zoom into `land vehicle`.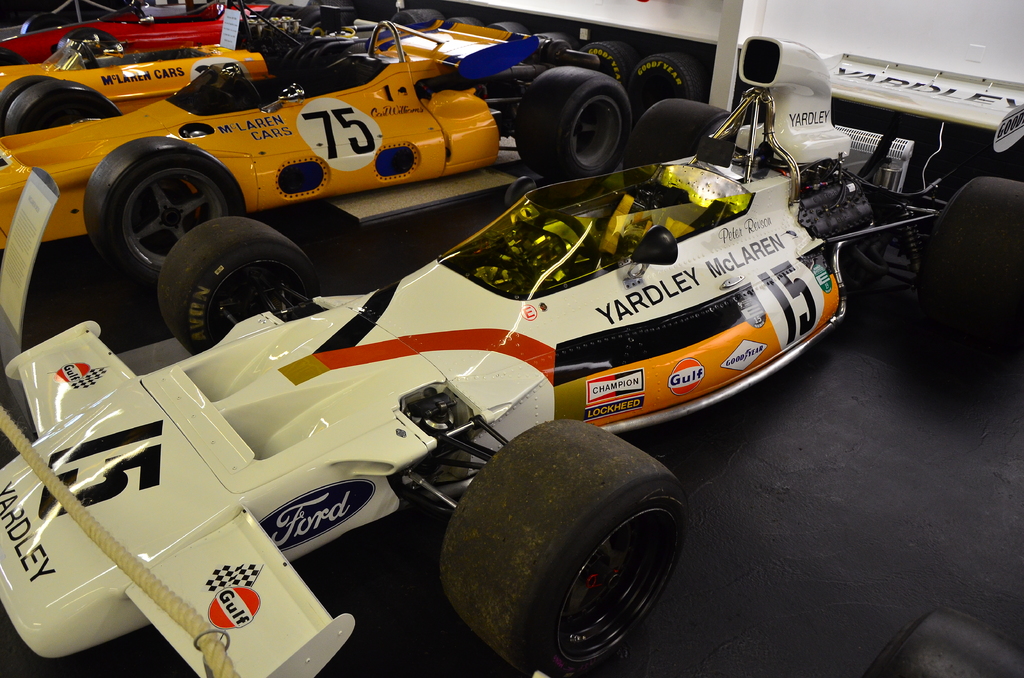
Zoom target: box(0, 0, 433, 120).
